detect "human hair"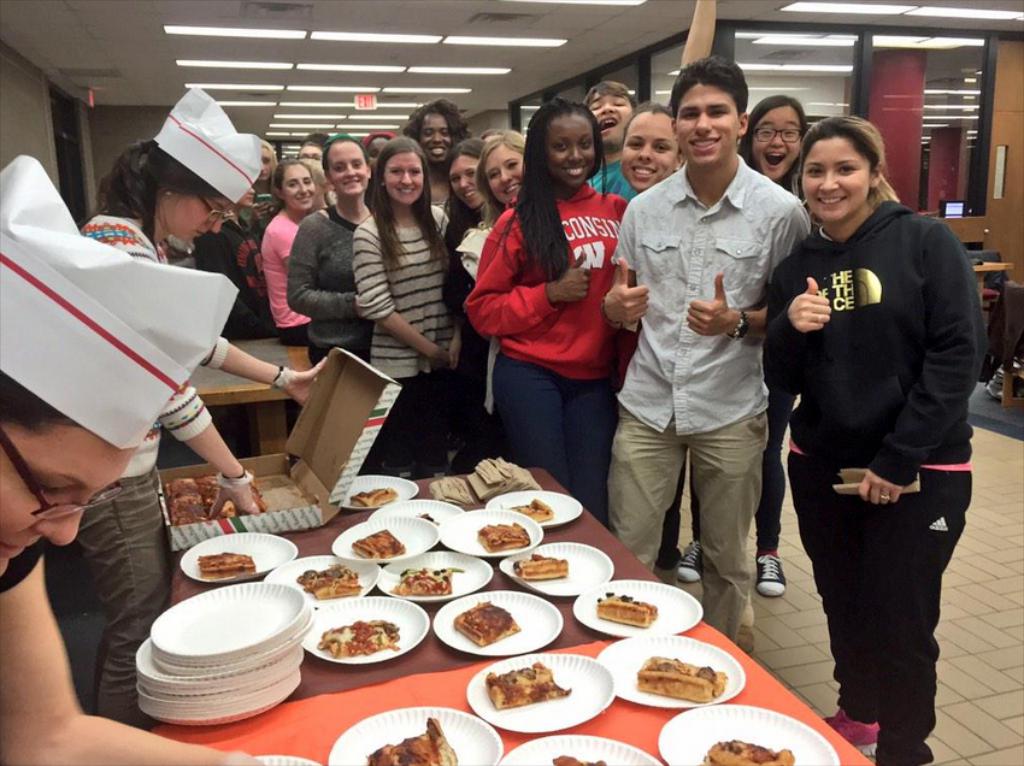
bbox(0, 367, 80, 432)
